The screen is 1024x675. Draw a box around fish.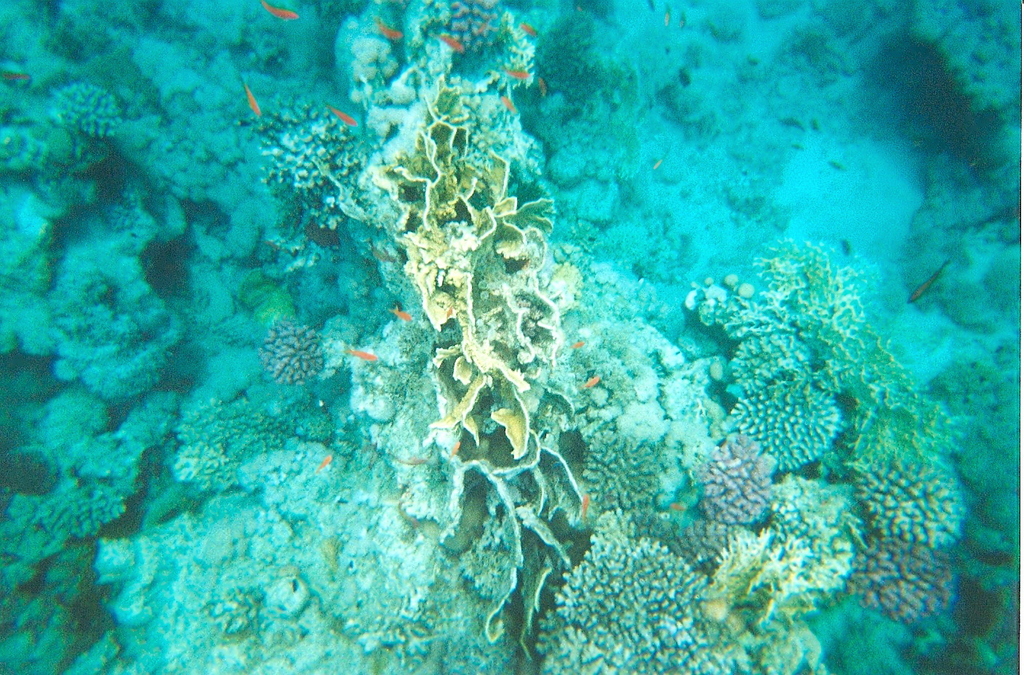
[438, 33, 468, 52].
